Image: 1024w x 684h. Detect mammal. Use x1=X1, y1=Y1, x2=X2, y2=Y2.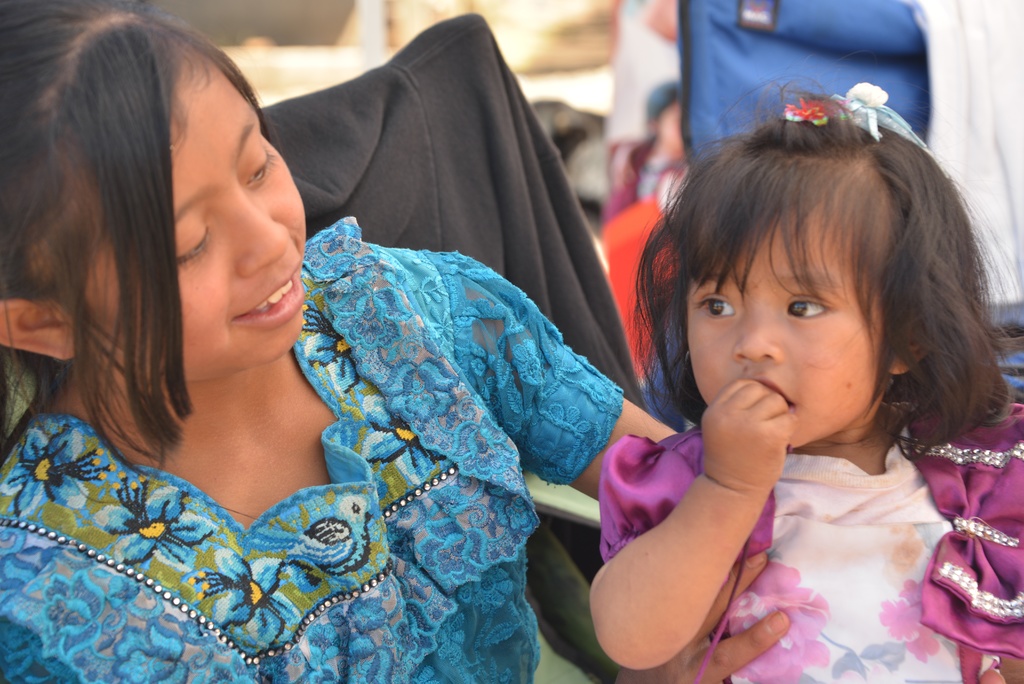
x1=95, y1=30, x2=776, y2=645.
